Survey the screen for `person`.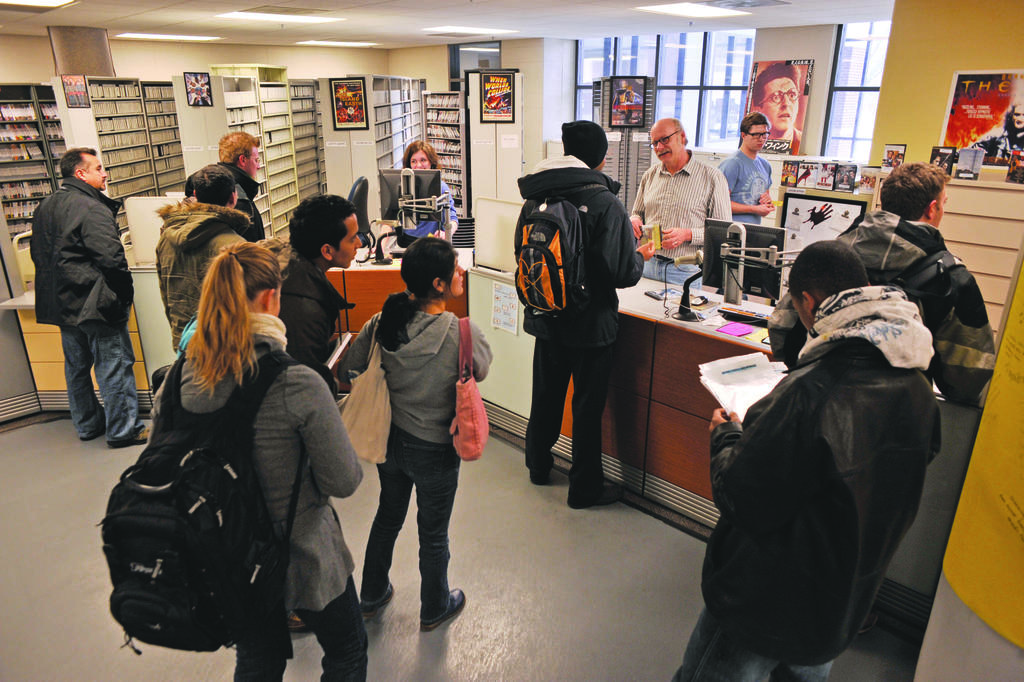
Survey found: box=[404, 141, 456, 242].
